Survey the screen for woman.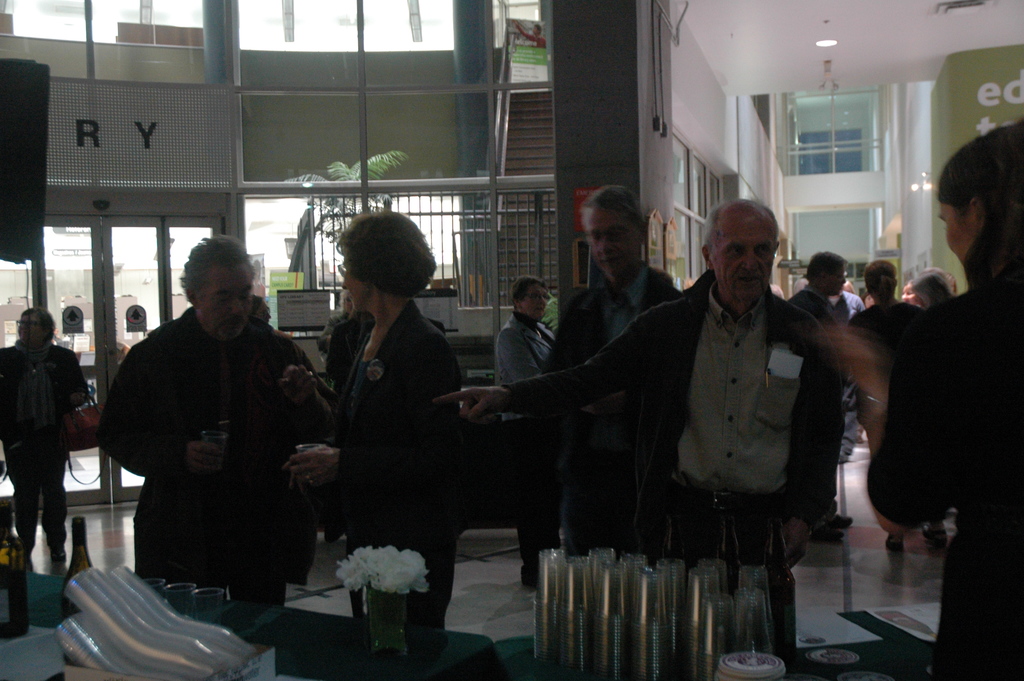
Survey found: l=815, t=120, r=1023, b=680.
